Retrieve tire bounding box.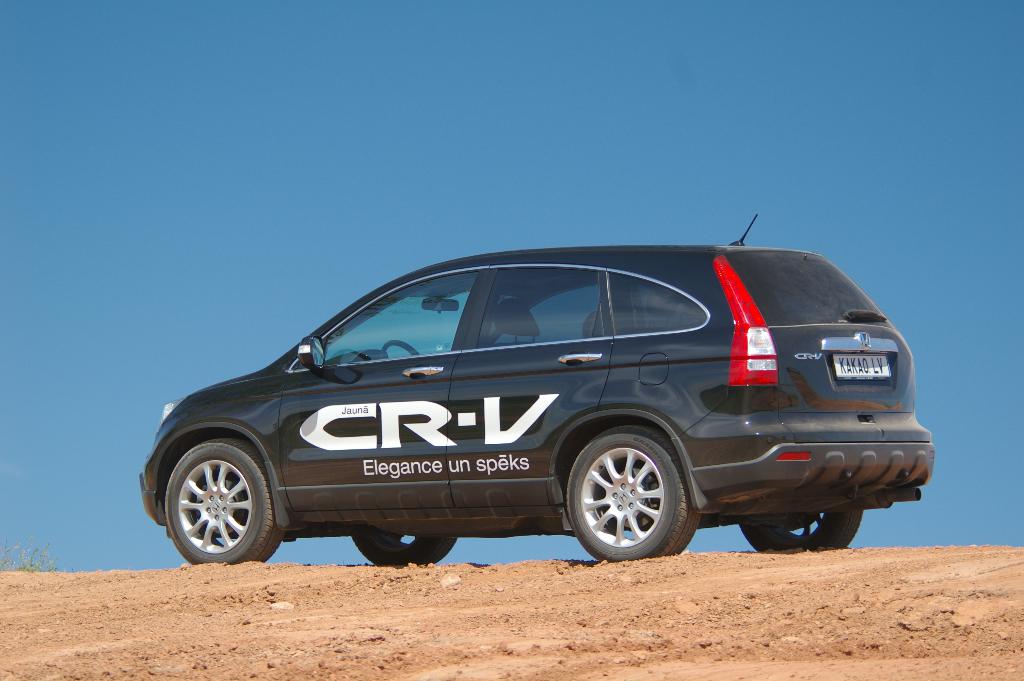
Bounding box: (163, 436, 285, 564).
